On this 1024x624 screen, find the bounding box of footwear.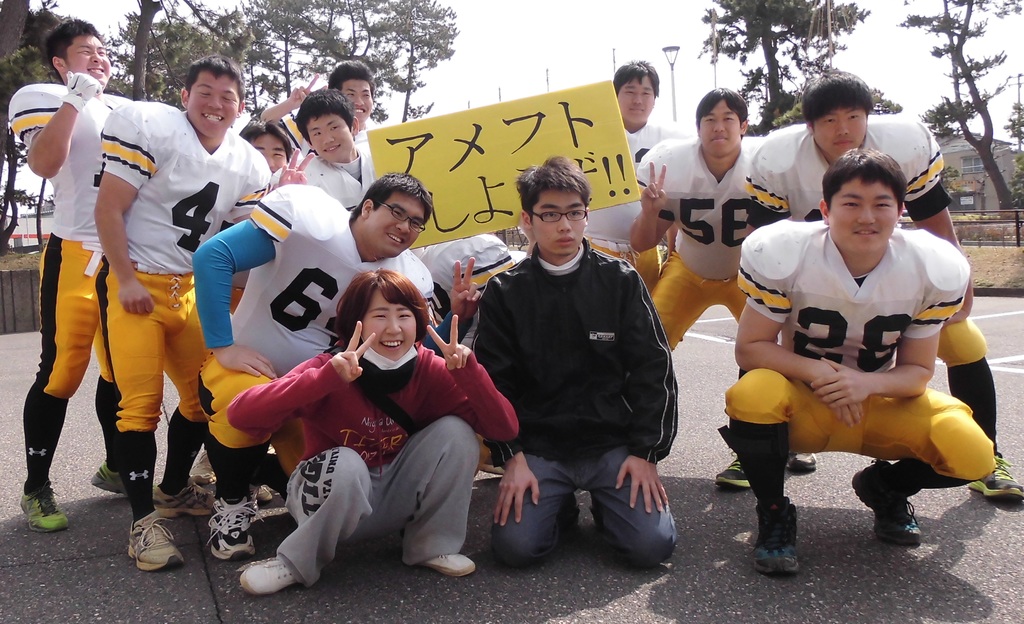
Bounding box: [left=847, top=459, right=920, bottom=544].
